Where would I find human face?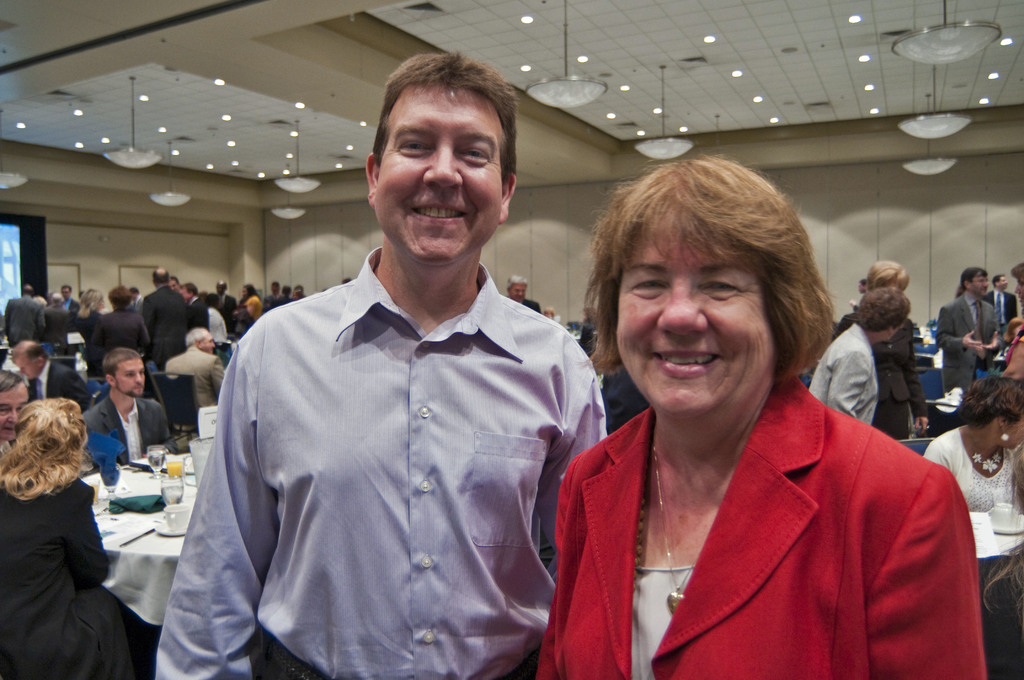
At l=971, t=271, r=991, b=296.
